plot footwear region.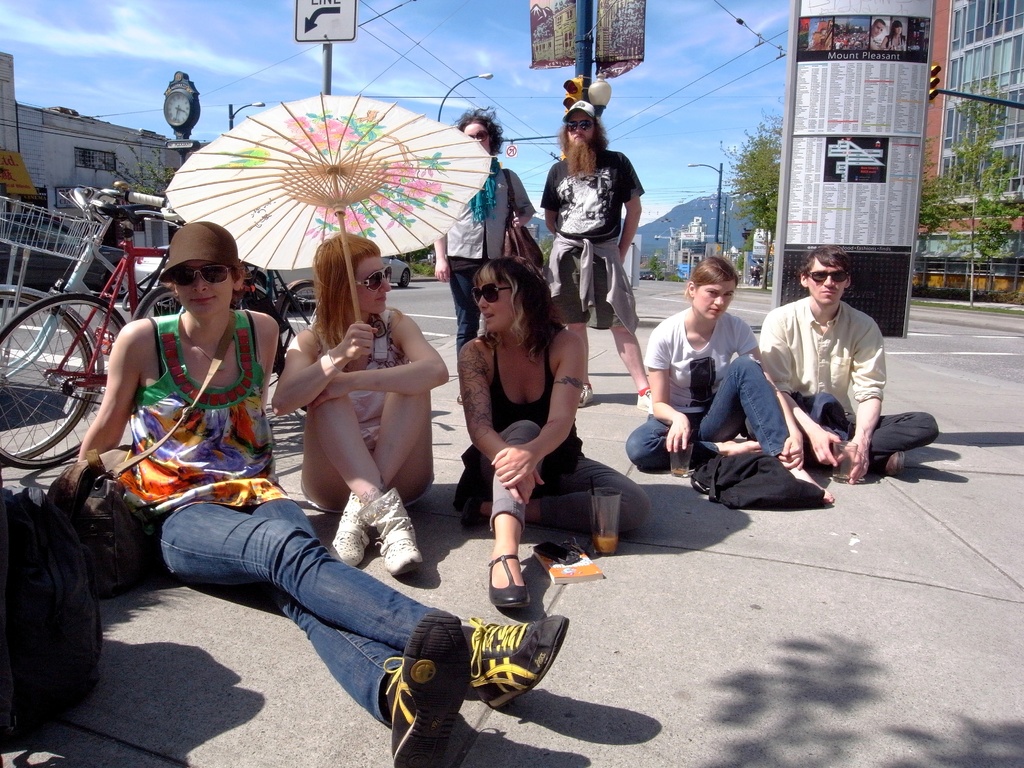
Plotted at [x1=355, y1=485, x2=429, y2=579].
